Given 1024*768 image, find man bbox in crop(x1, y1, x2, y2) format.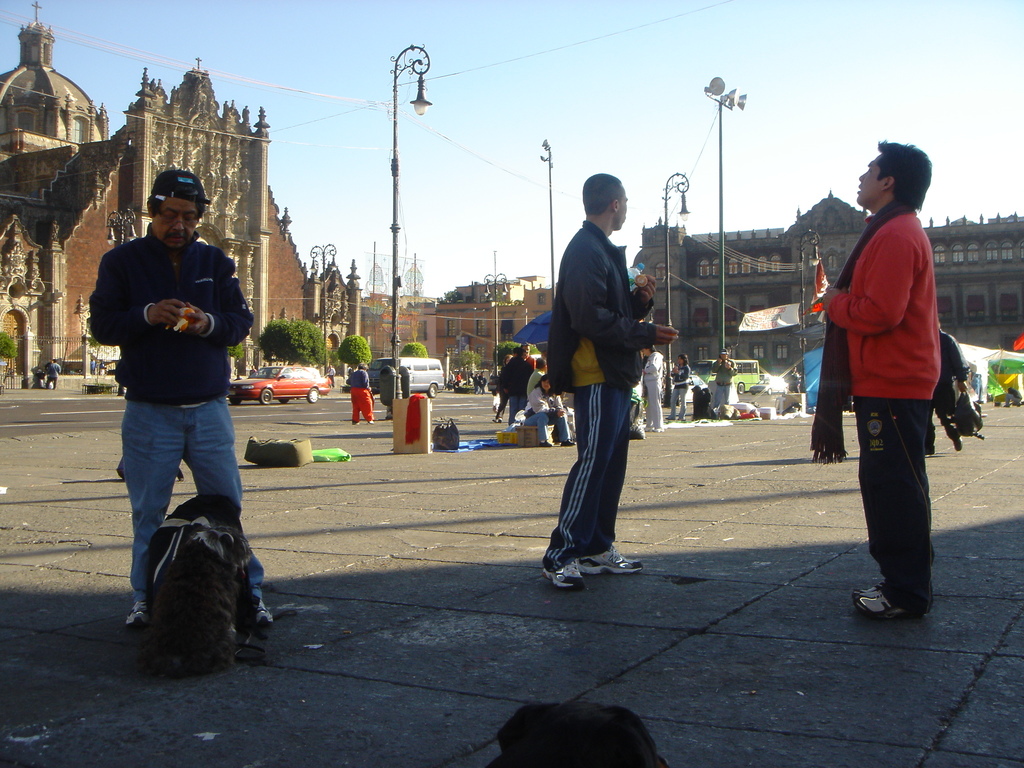
crop(47, 358, 62, 392).
